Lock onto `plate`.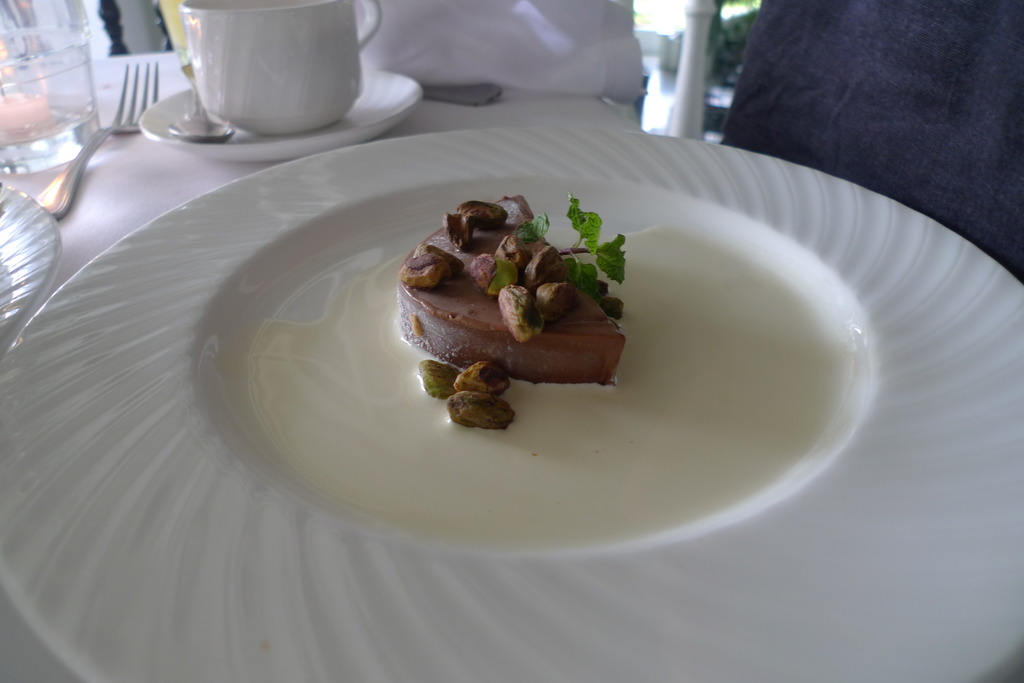
Locked: (left=0, top=122, right=1023, bottom=682).
